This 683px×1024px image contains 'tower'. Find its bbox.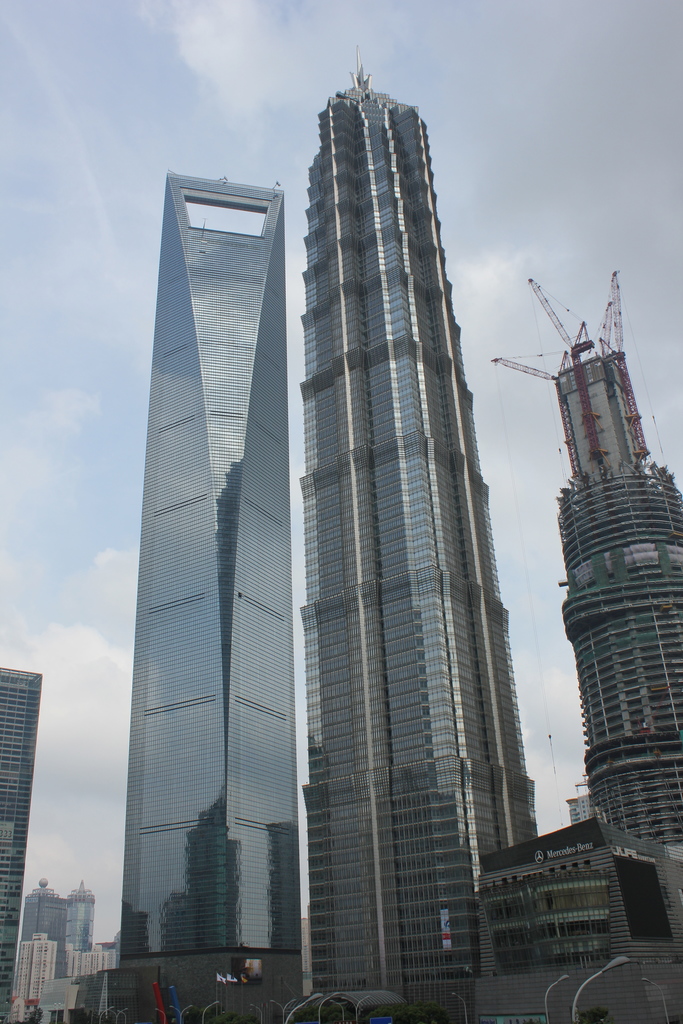
box(308, 77, 539, 1023).
